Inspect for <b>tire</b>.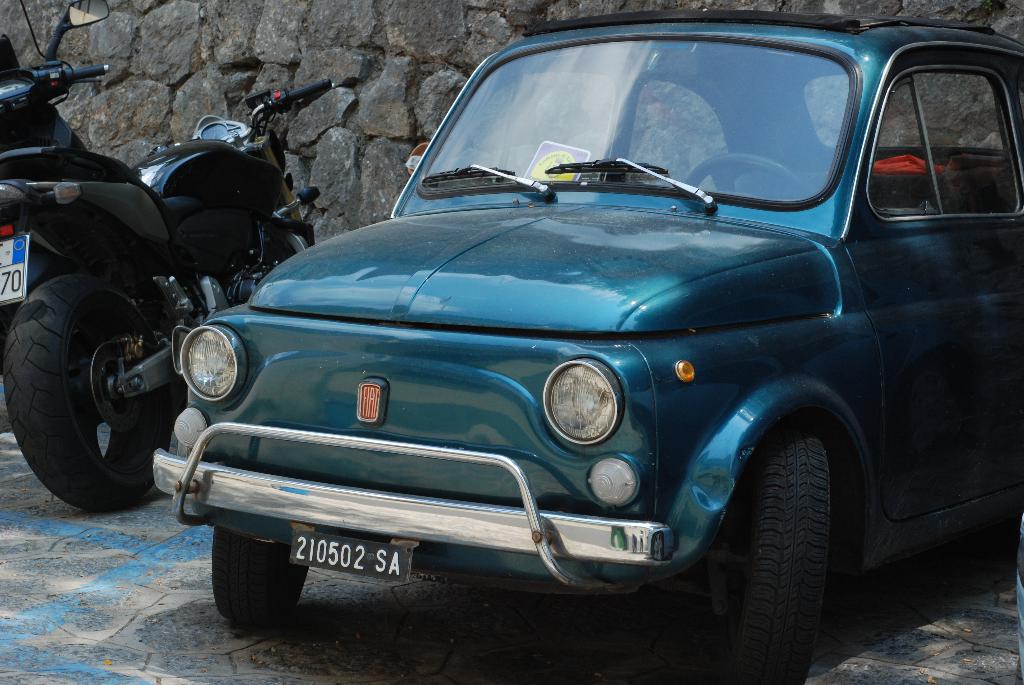
Inspection: BBox(742, 427, 828, 684).
